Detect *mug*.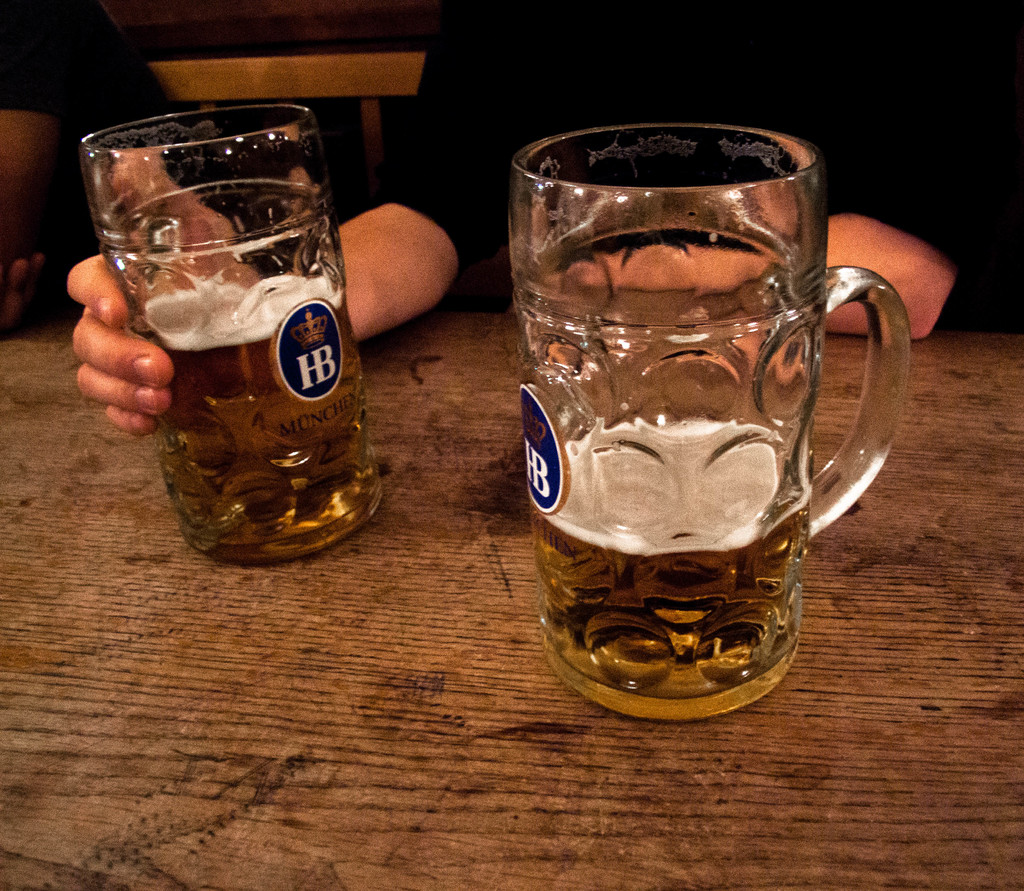
Detected at bbox(504, 126, 911, 723).
